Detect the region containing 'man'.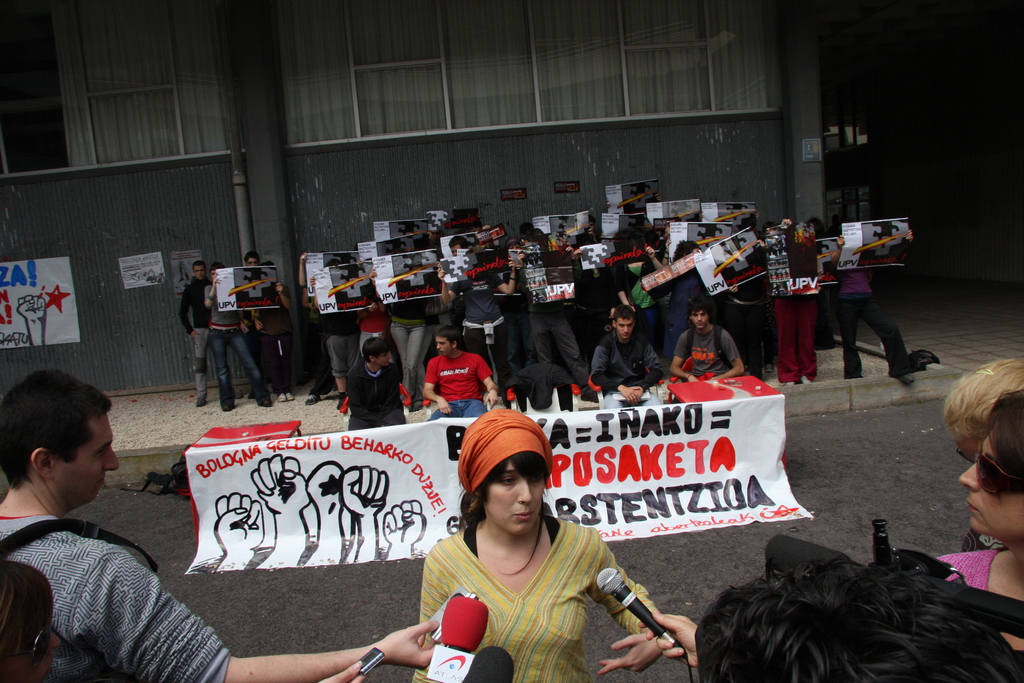
{"x1": 424, "y1": 329, "x2": 498, "y2": 419}.
